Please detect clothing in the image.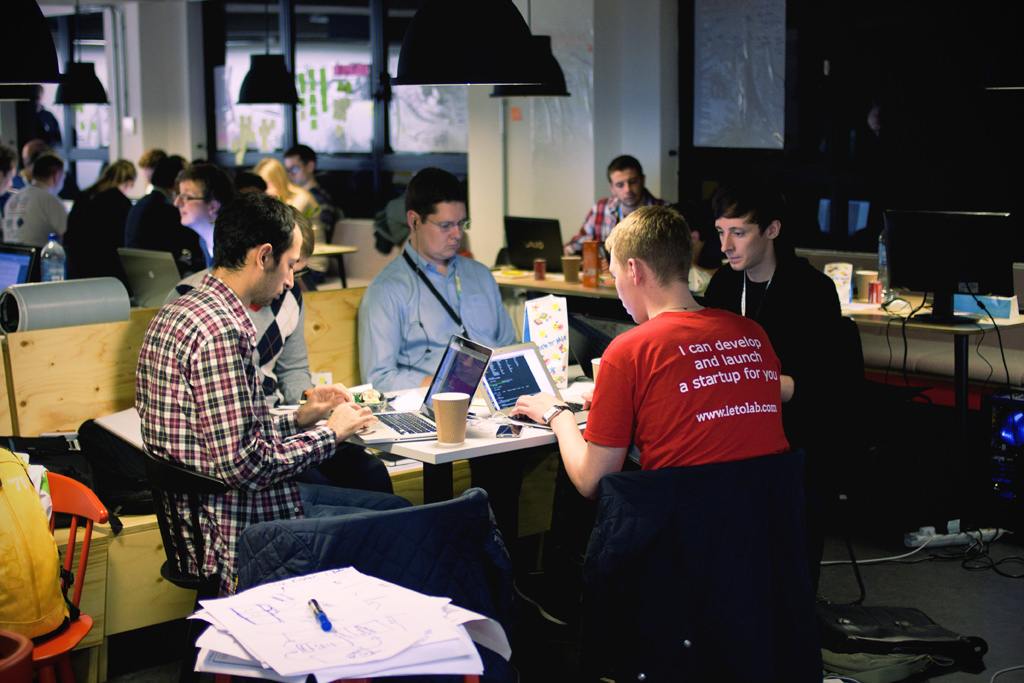
563 182 680 264.
